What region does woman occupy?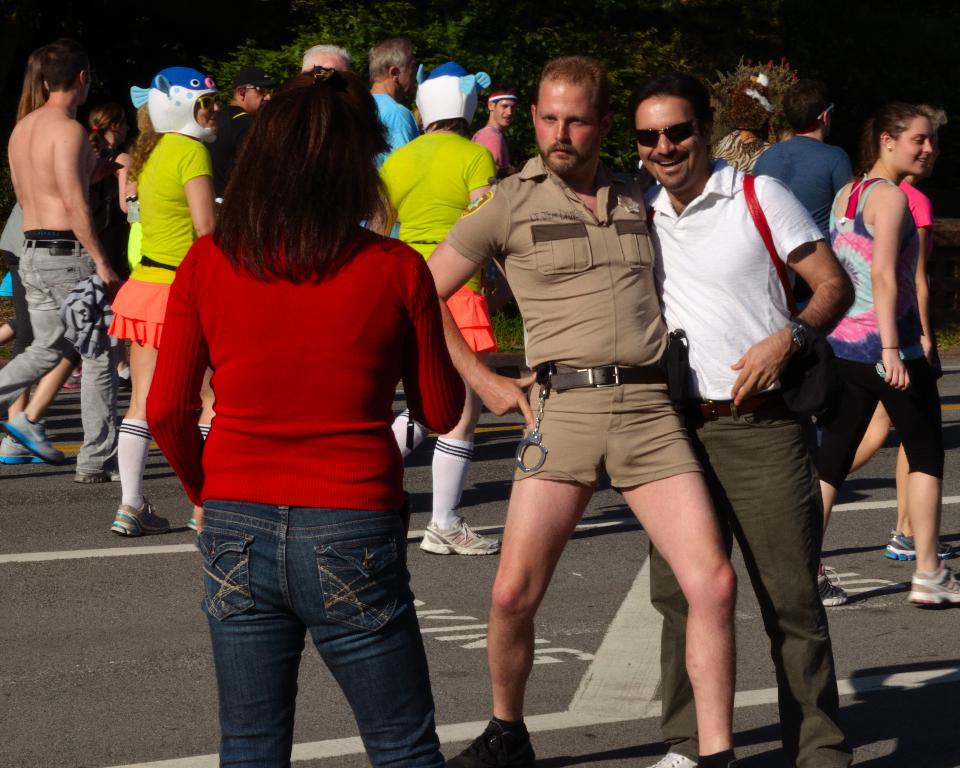
104,56,230,542.
